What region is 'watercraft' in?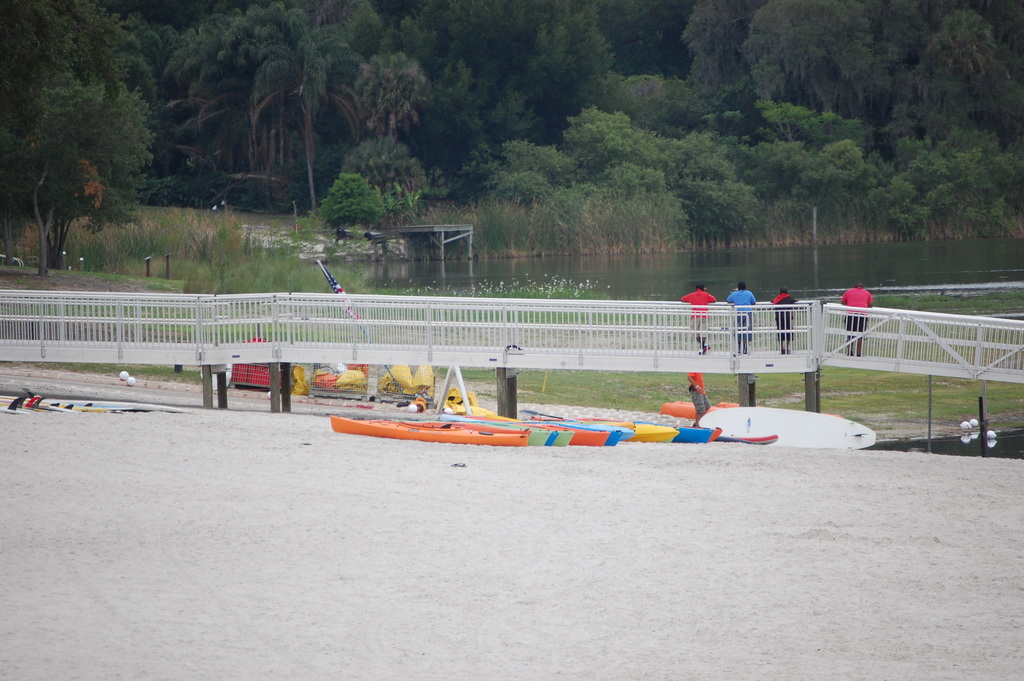
detection(452, 406, 570, 450).
